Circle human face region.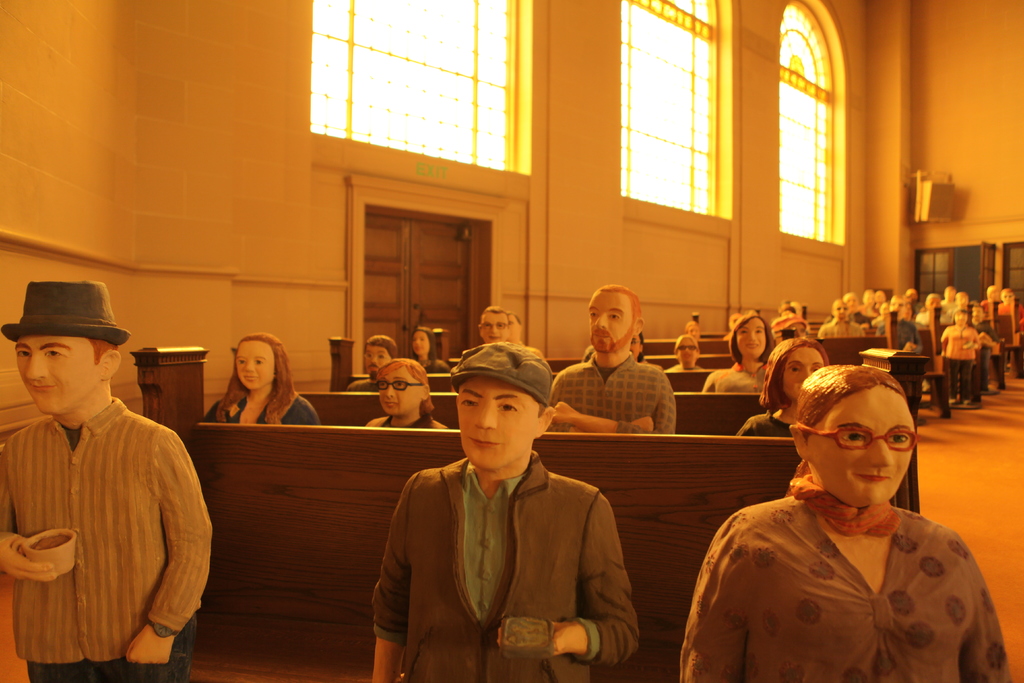
Region: left=360, top=340, right=399, bottom=369.
